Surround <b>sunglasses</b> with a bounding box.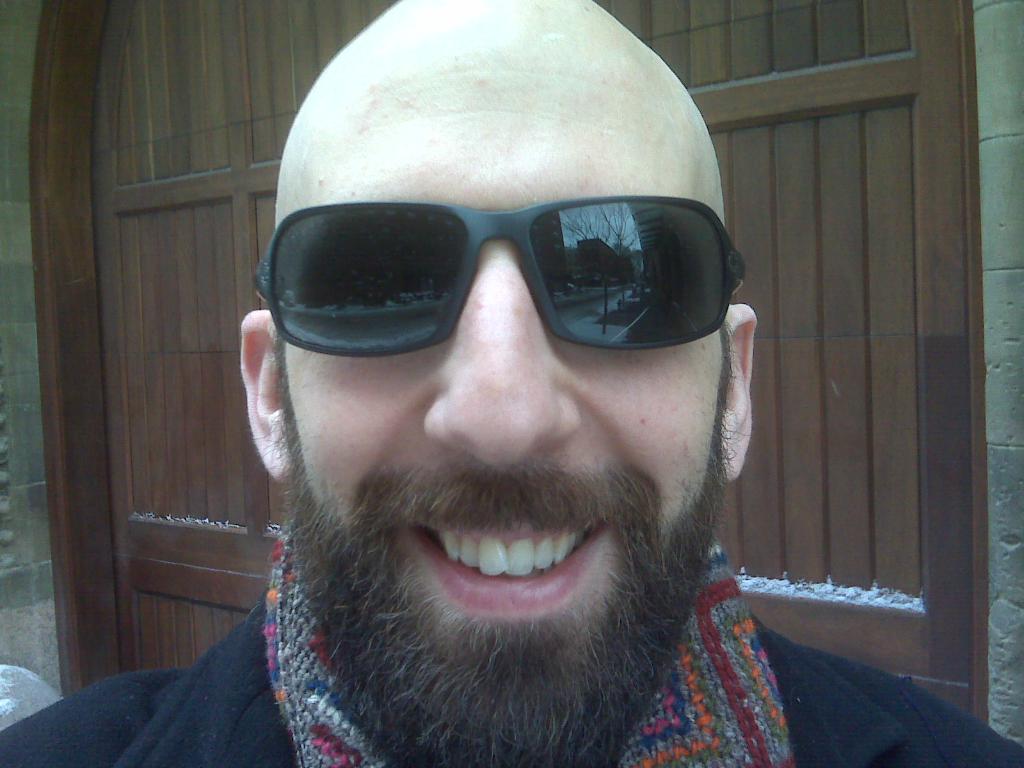
<box>248,189,747,359</box>.
